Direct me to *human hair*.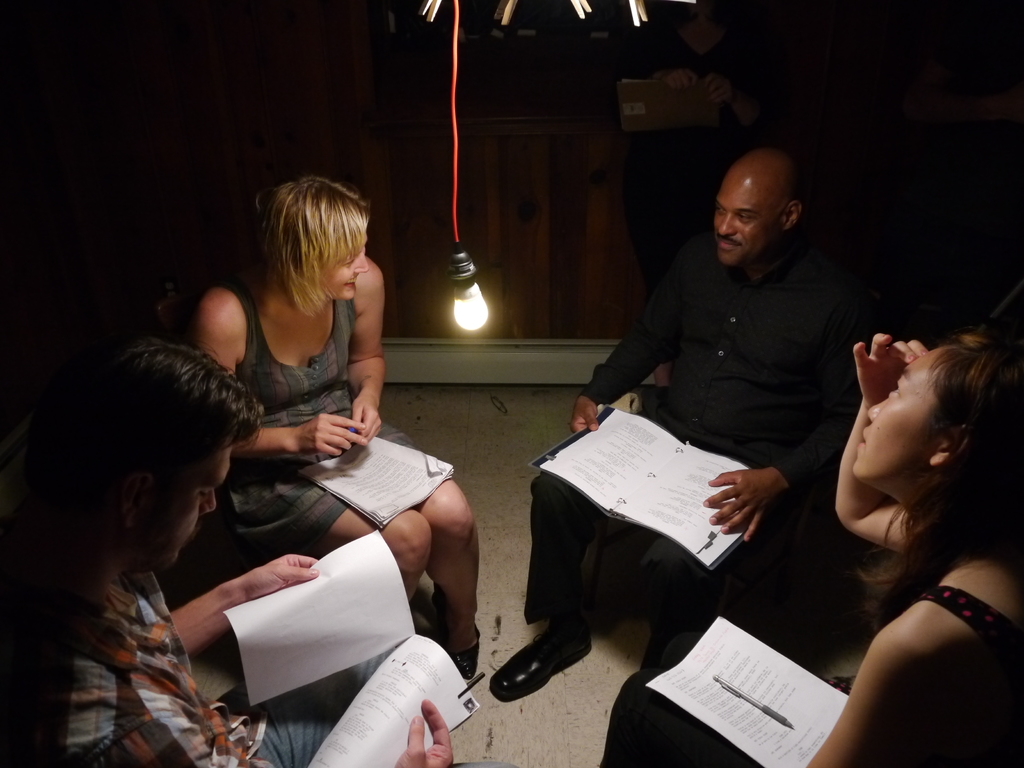
Direction: crop(860, 326, 1023, 633).
